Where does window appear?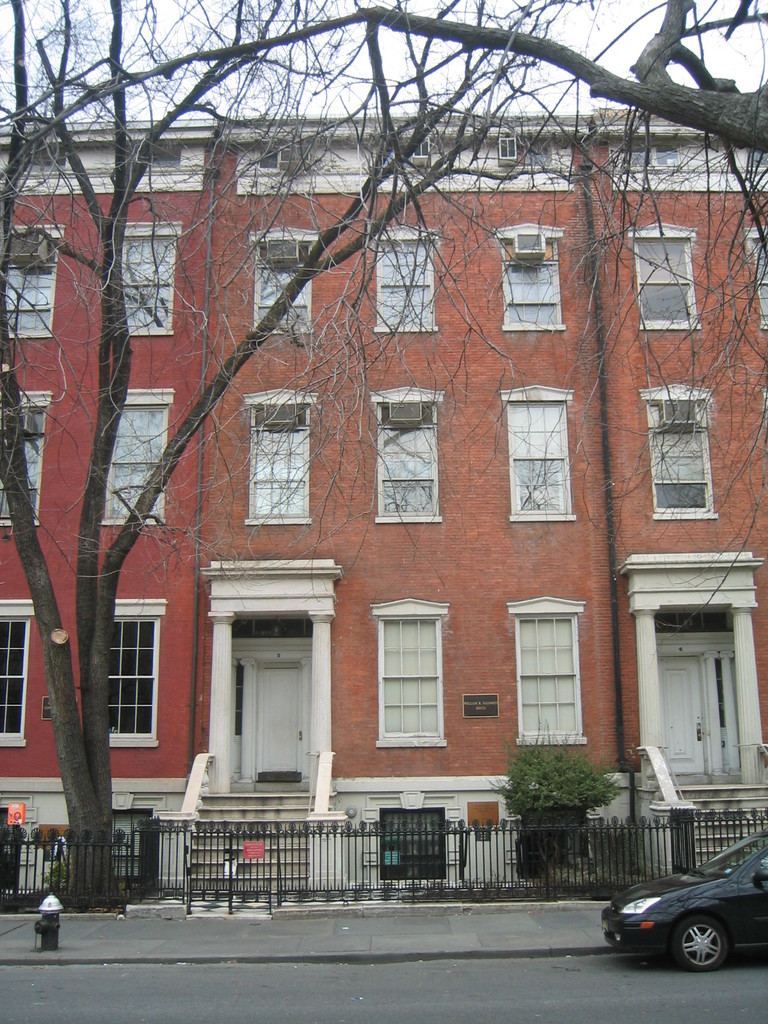
Appears at {"left": 0, "top": 398, "right": 42, "bottom": 529}.
